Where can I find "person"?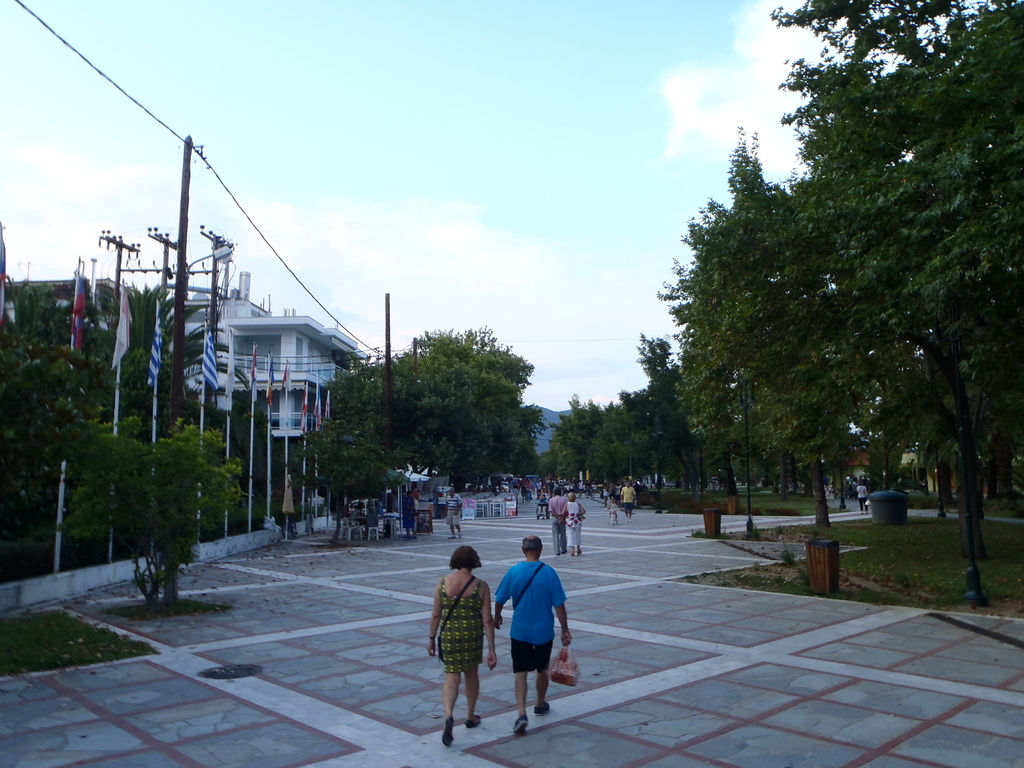
You can find it at x1=548, y1=490, x2=567, y2=553.
